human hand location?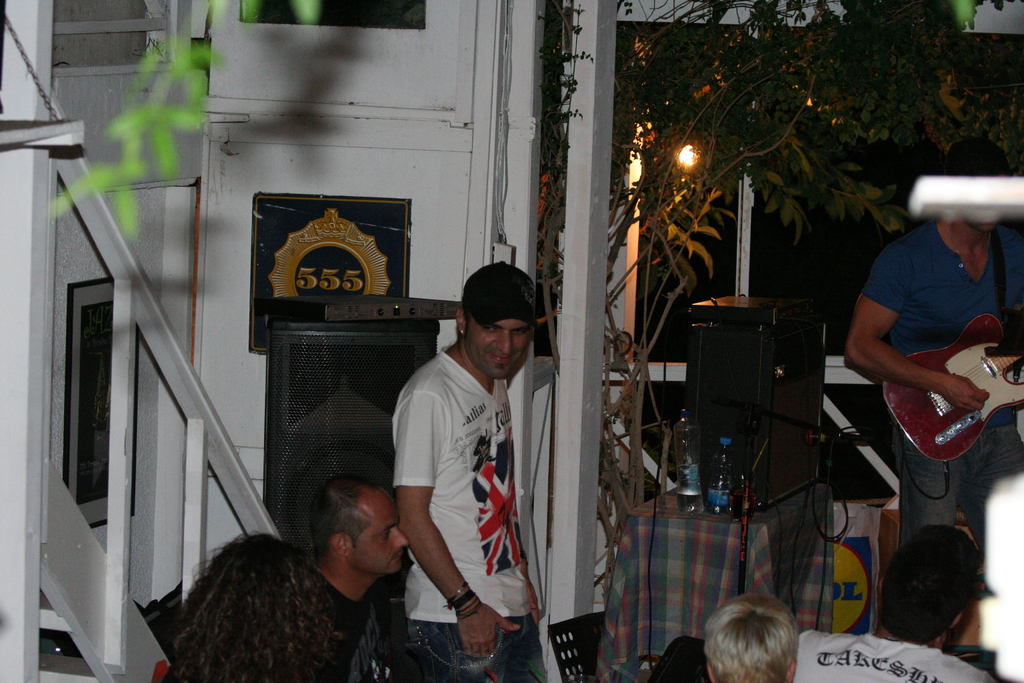
detection(457, 603, 520, 658)
